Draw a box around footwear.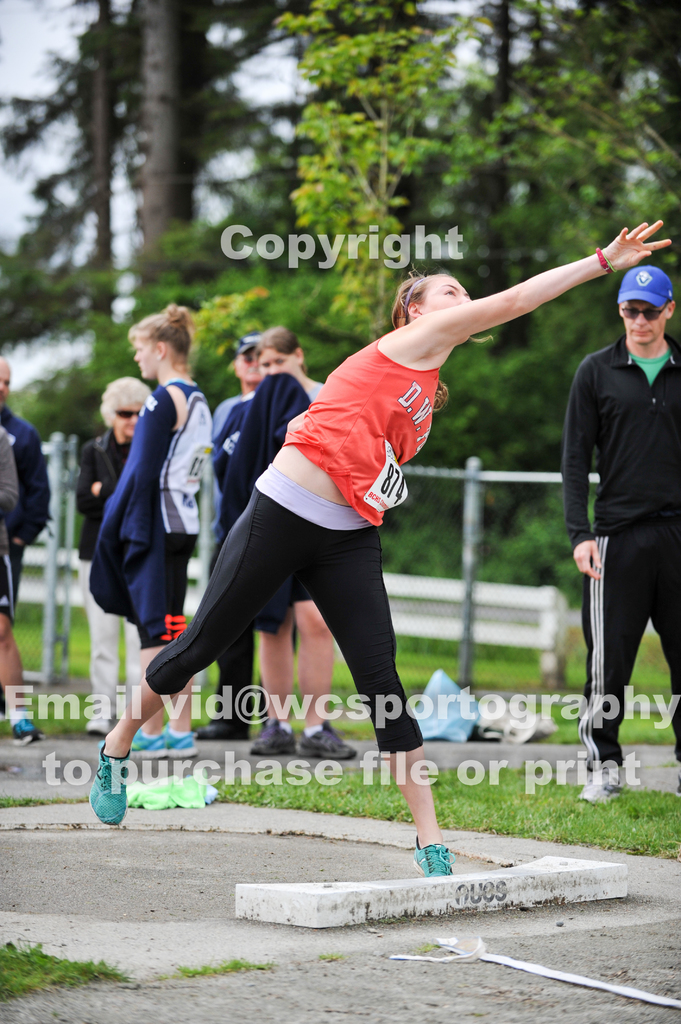
l=97, t=724, r=196, b=755.
